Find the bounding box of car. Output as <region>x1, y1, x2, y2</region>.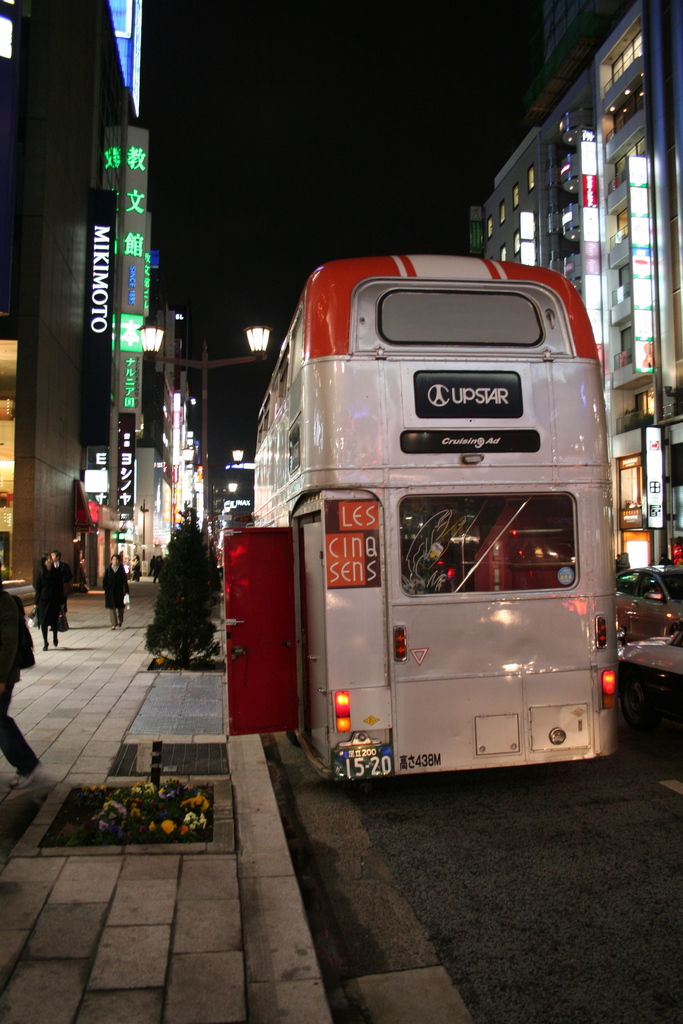
<region>613, 561, 682, 647</region>.
